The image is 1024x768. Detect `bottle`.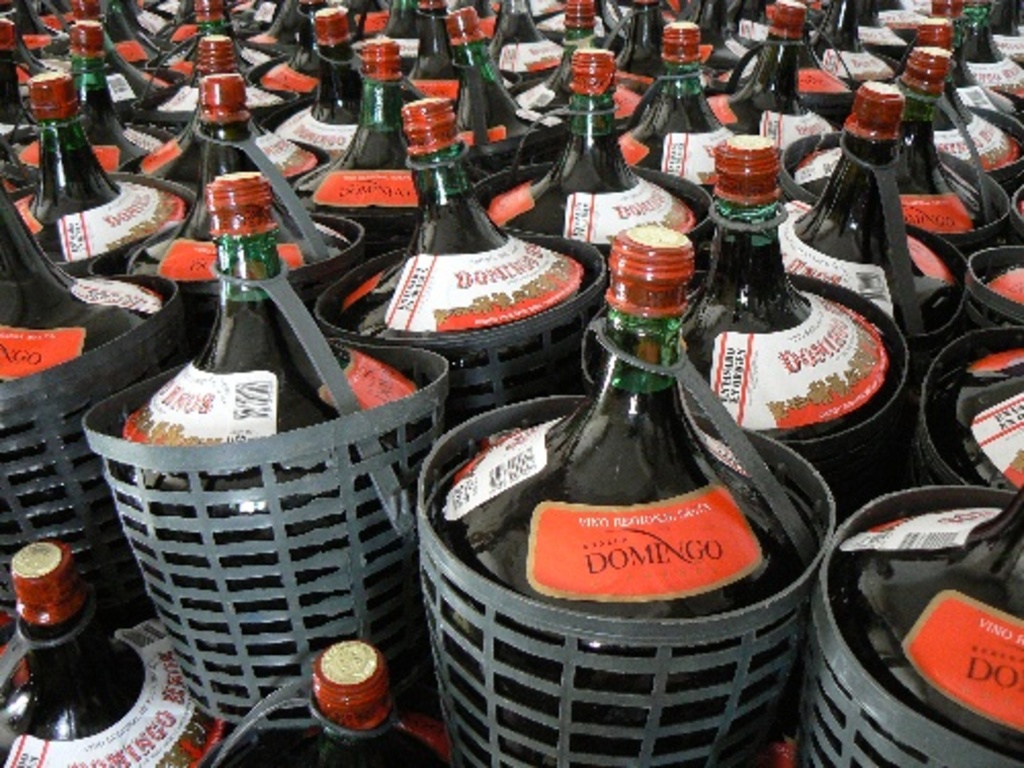
Detection: <bbox>442, 4, 571, 156</bbox>.
